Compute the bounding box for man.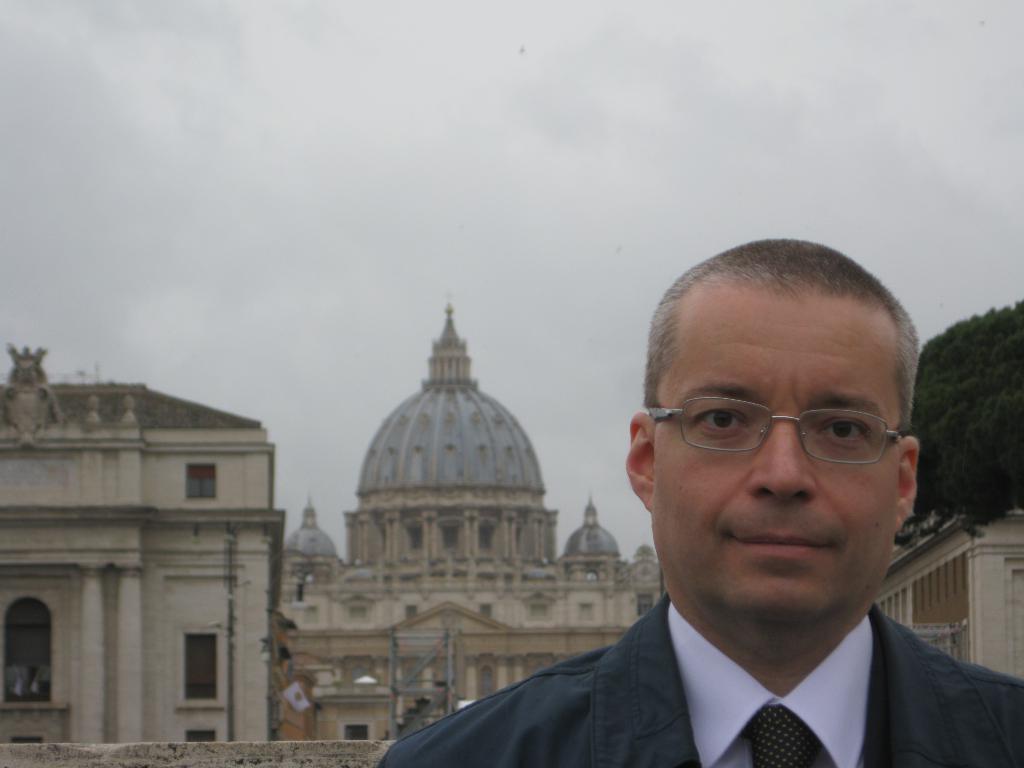
{"x1": 376, "y1": 237, "x2": 1023, "y2": 767}.
